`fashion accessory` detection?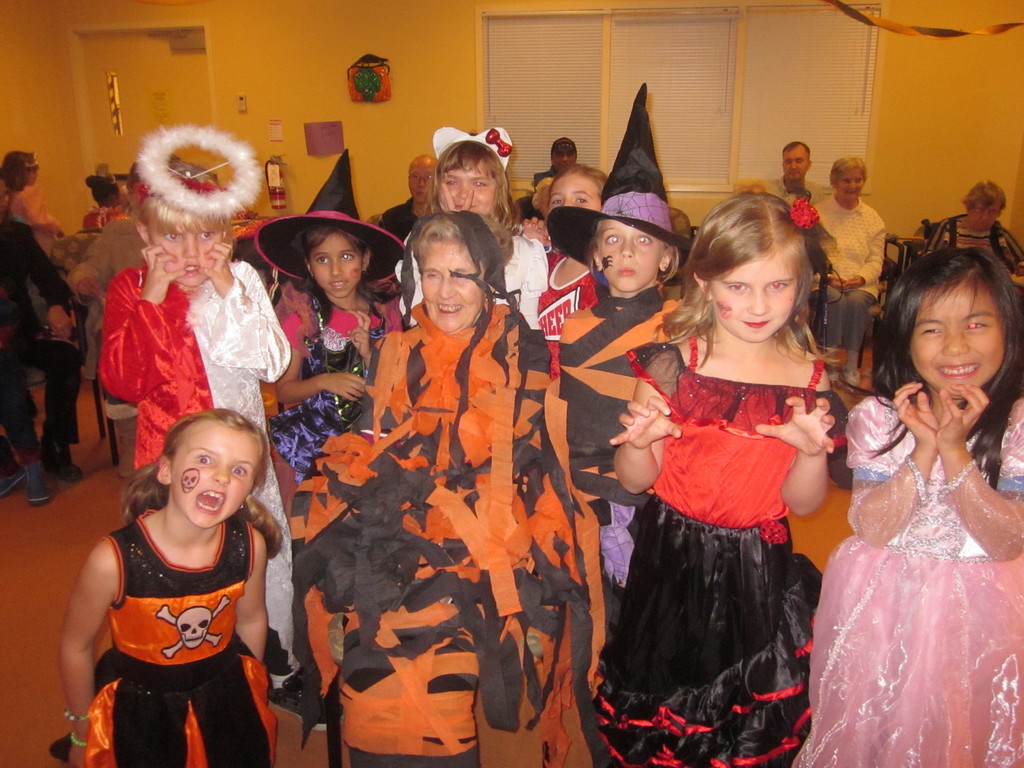
{"left": 826, "top": 348, "right": 840, "bottom": 373}
